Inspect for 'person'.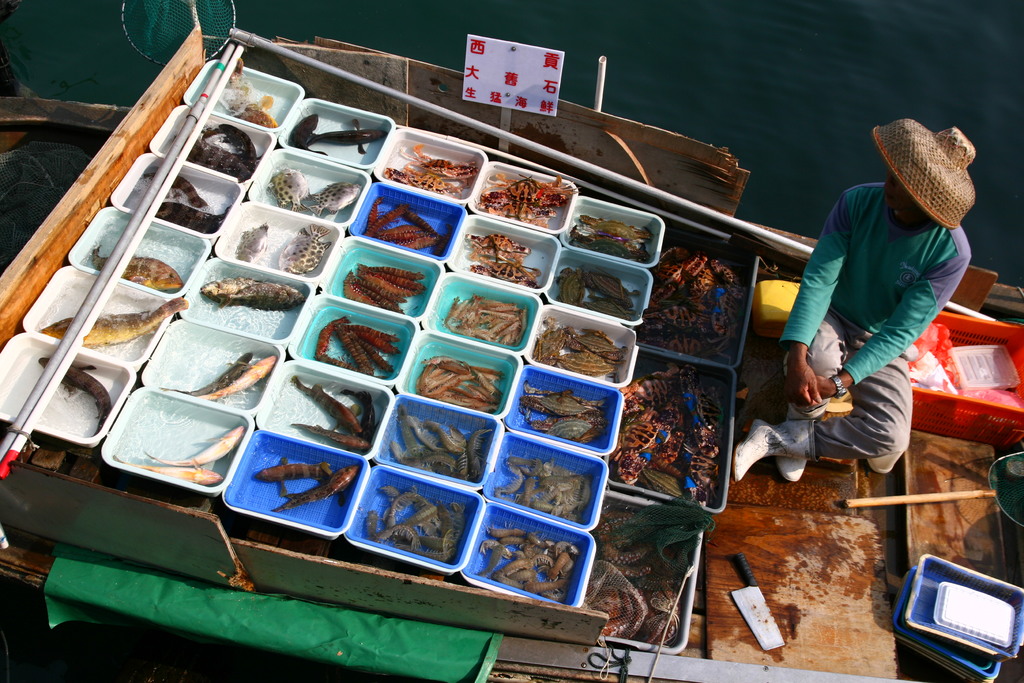
Inspection: l=788, t=93, r=980, b=522.
